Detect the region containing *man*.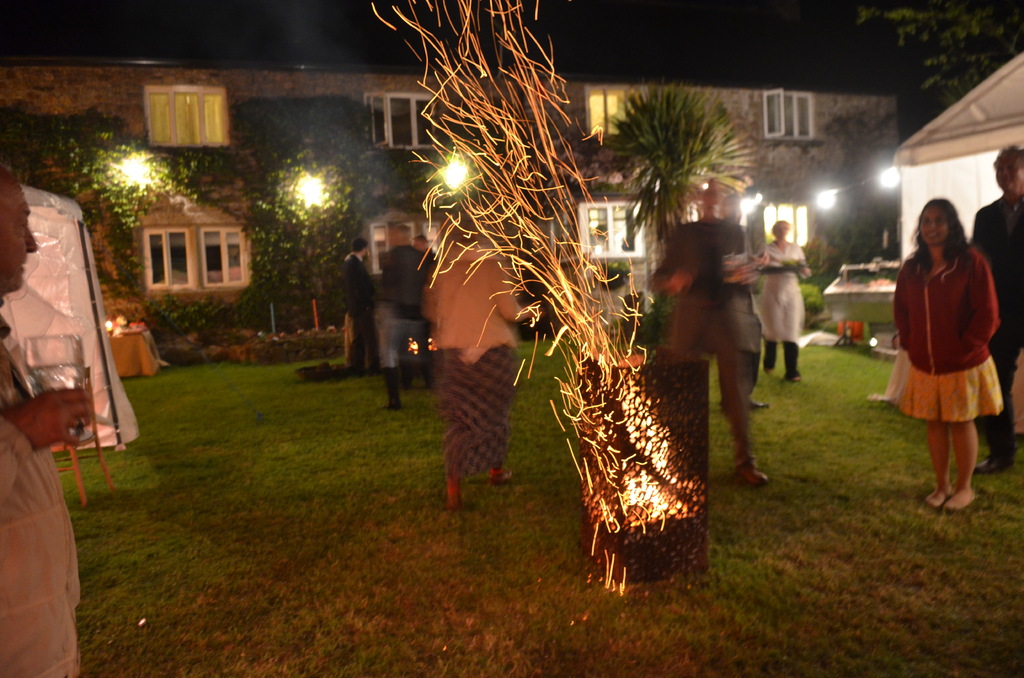
{"x1": 369, "y1": 220, "x2": 440, "y2": 415}.
